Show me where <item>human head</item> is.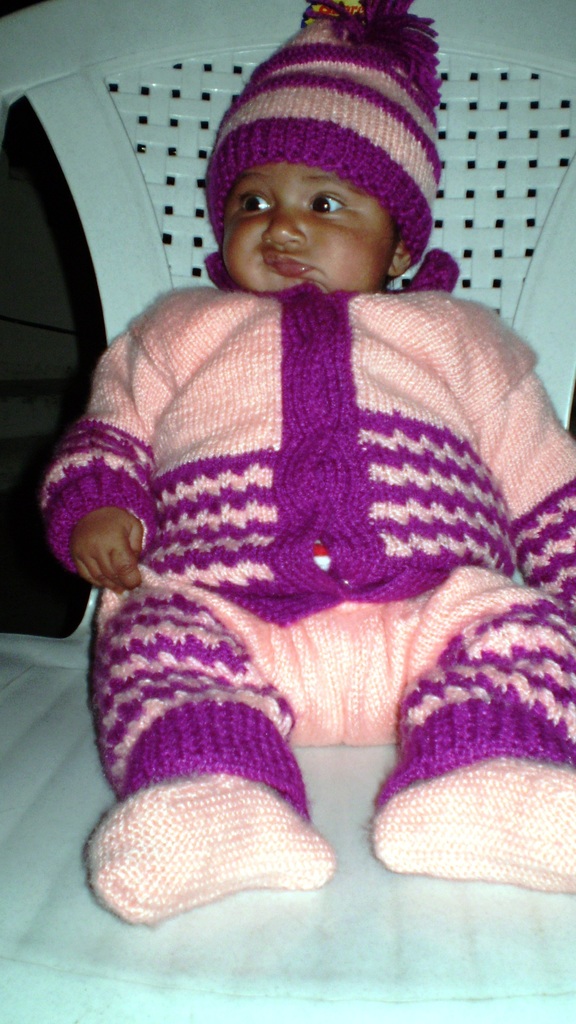
<item>human head</item> is at 205, 33, 441, 287.
